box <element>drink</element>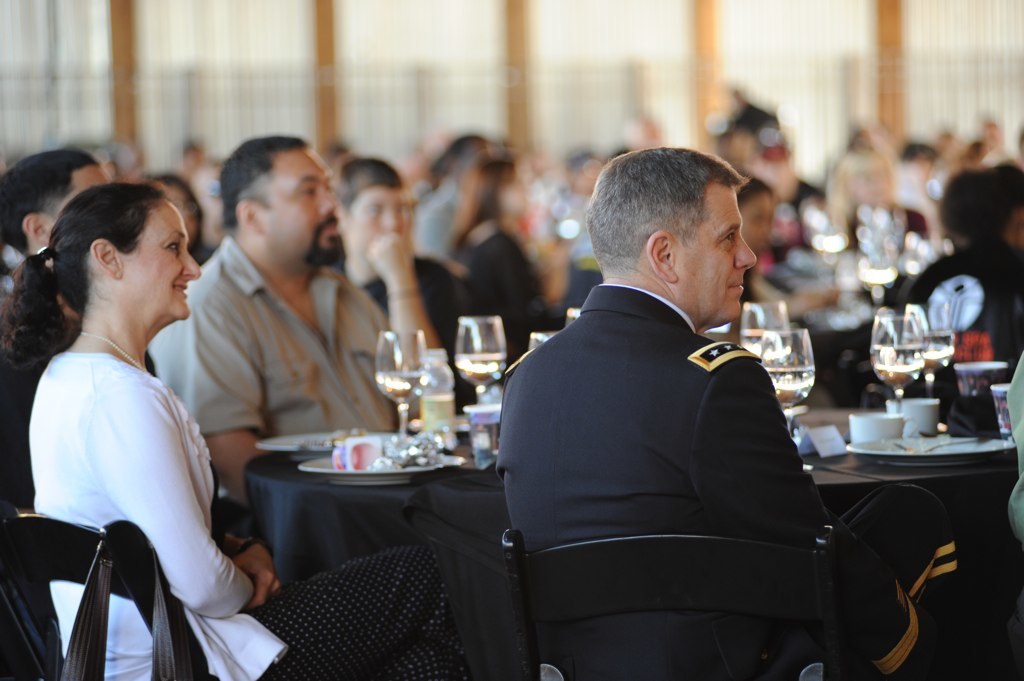
[x1=418, y1=399, x2=462, y2=429]
